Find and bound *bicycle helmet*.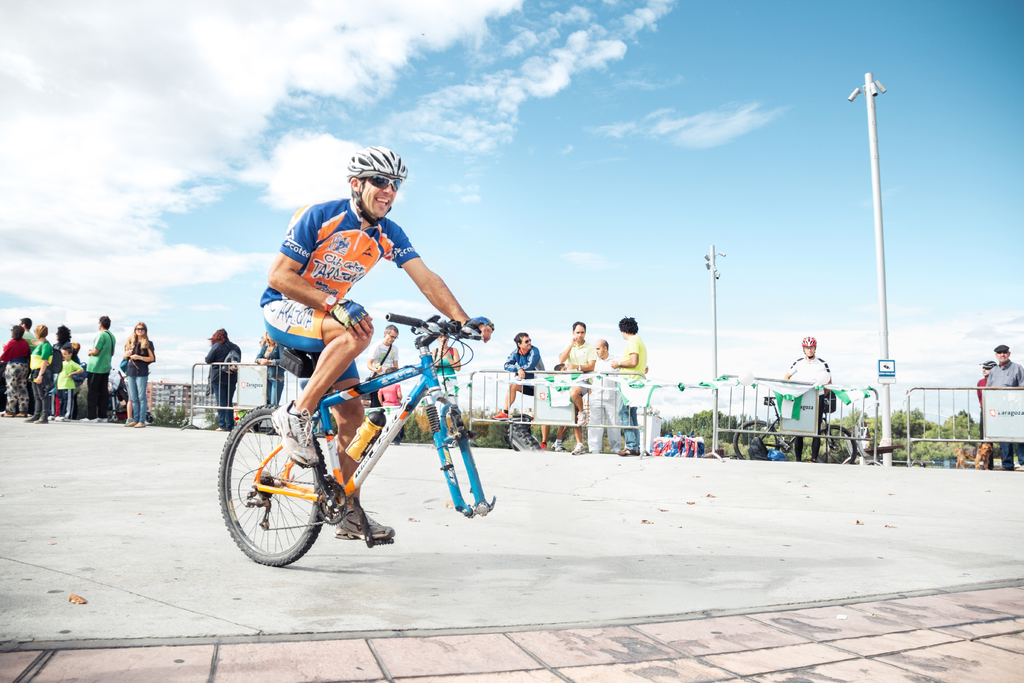
Bound: [339,141,407,216].
